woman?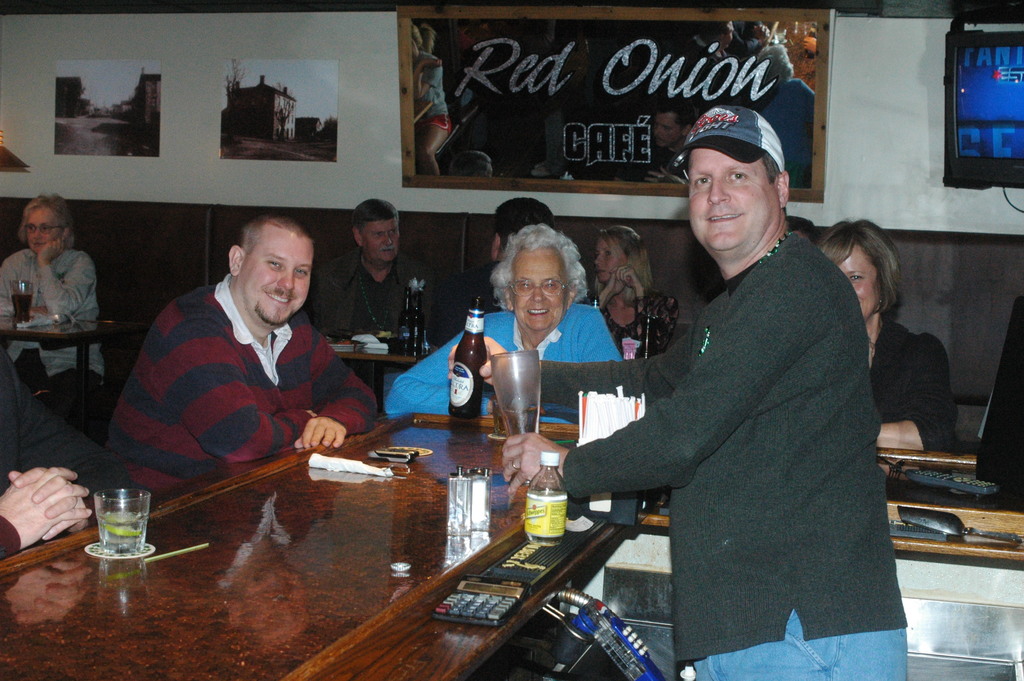
{"left": 816, "top": 214, "right": 957, "bottom": 454}
